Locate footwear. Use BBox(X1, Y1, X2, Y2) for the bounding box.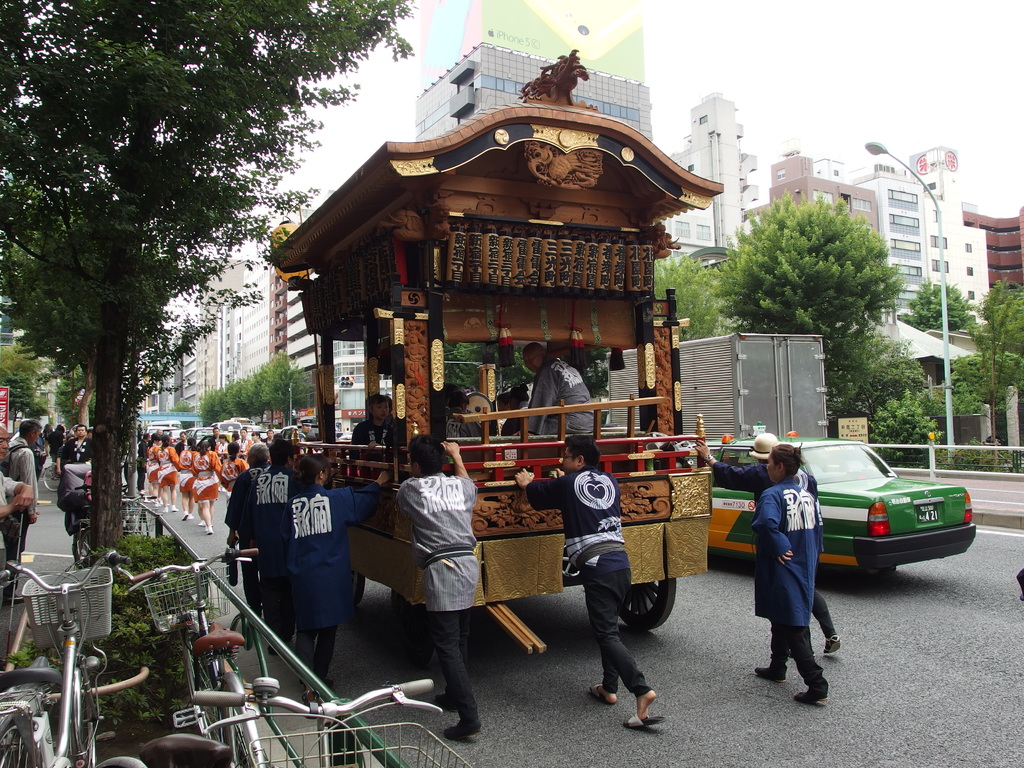
BBox(173, 505, 178, 516).
